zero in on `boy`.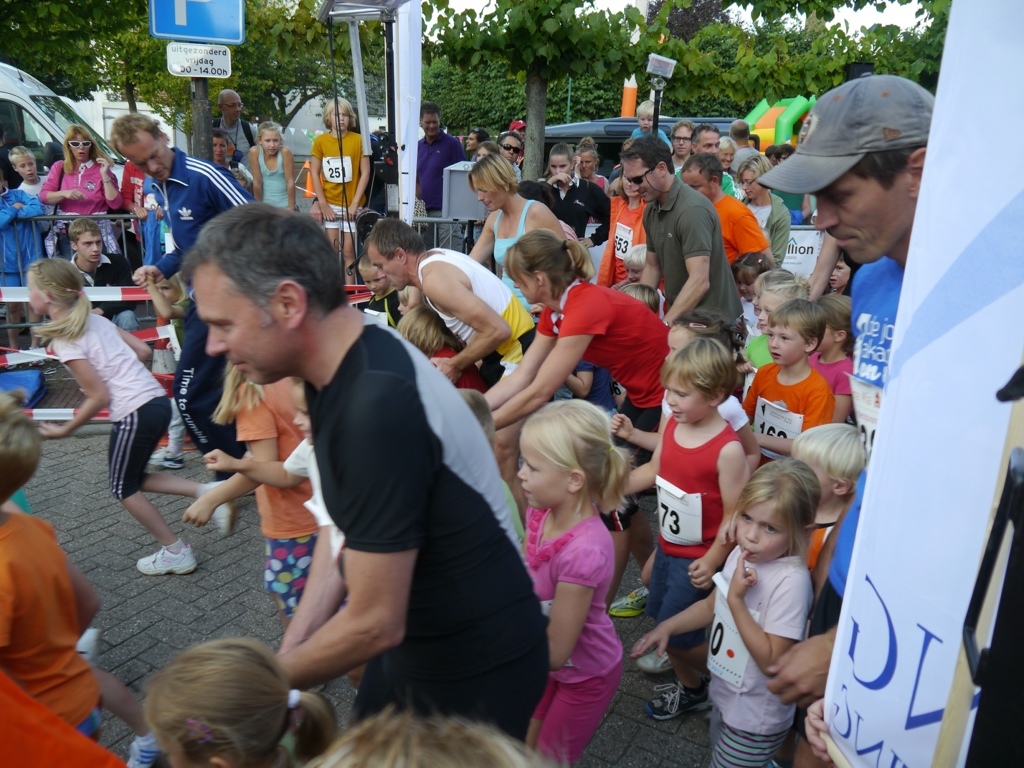
Zeroed in: [616,339,757,725].
